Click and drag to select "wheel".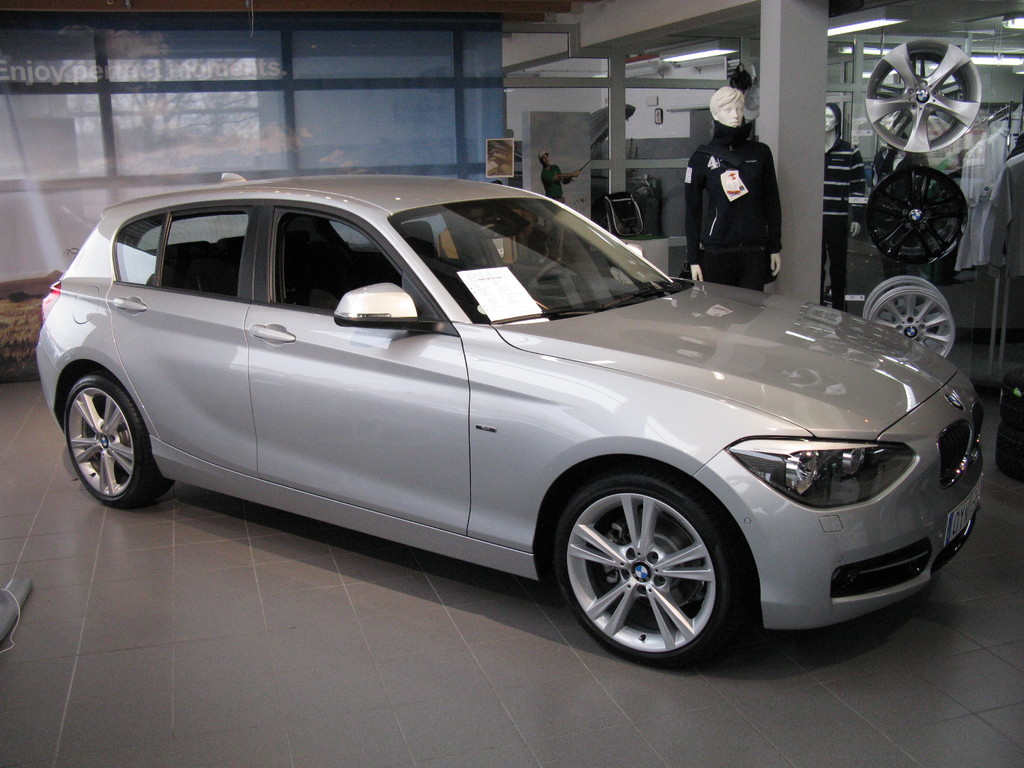
Selection: 60 371 175 516.
